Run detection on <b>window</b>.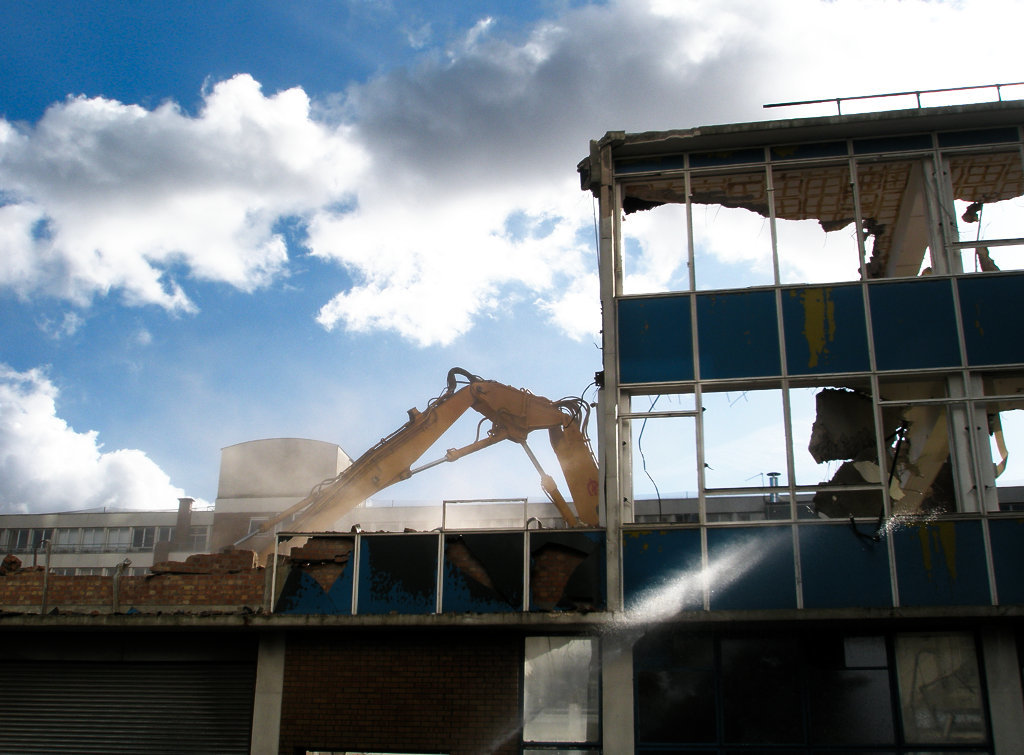
Result: 141/527/156/551.
